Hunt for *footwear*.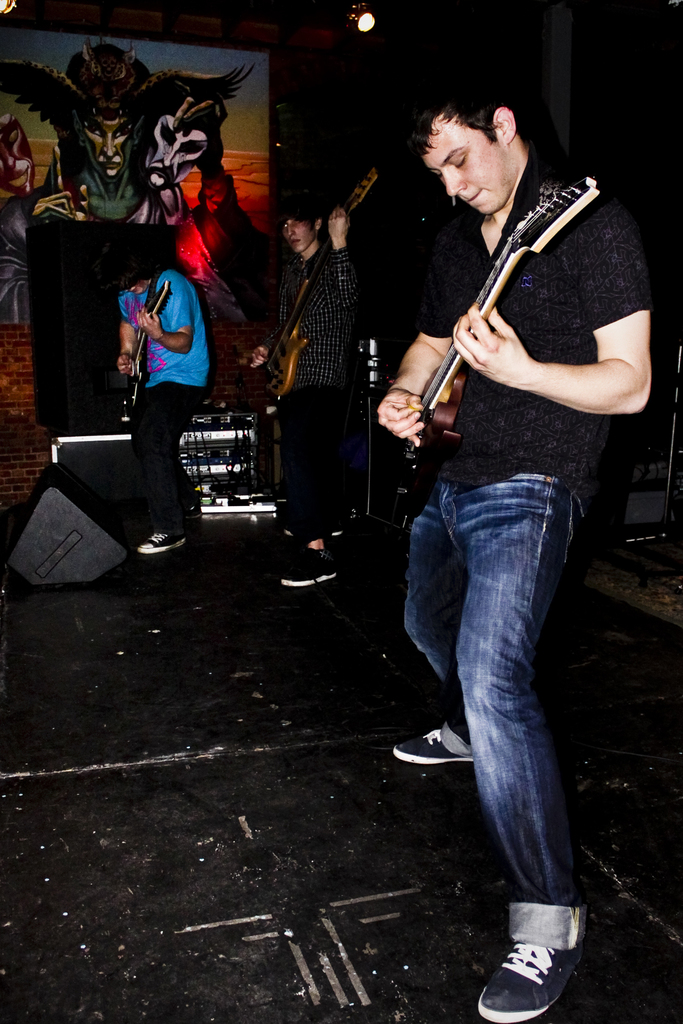
Hunted down at [x1=131, y1=524, x2=189, y2=564].
